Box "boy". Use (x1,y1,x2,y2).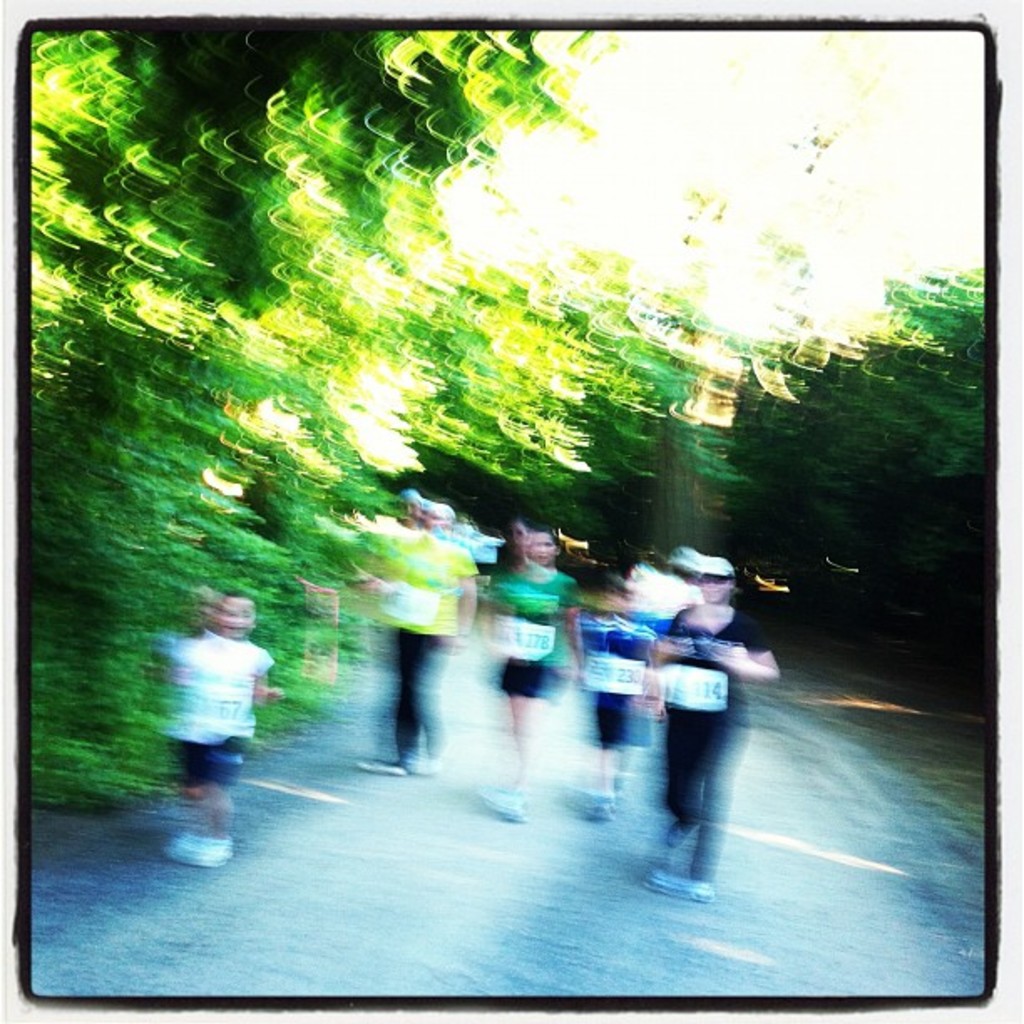
(177,584,303,867).
